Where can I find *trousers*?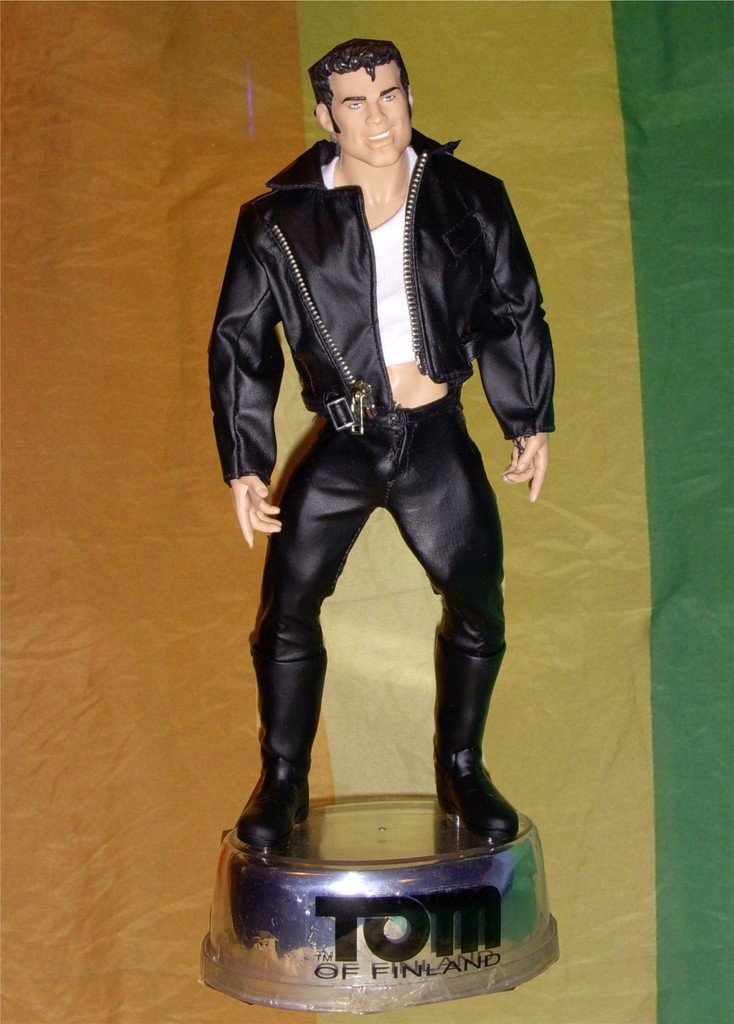
You can find it at 252,389,498,931.
